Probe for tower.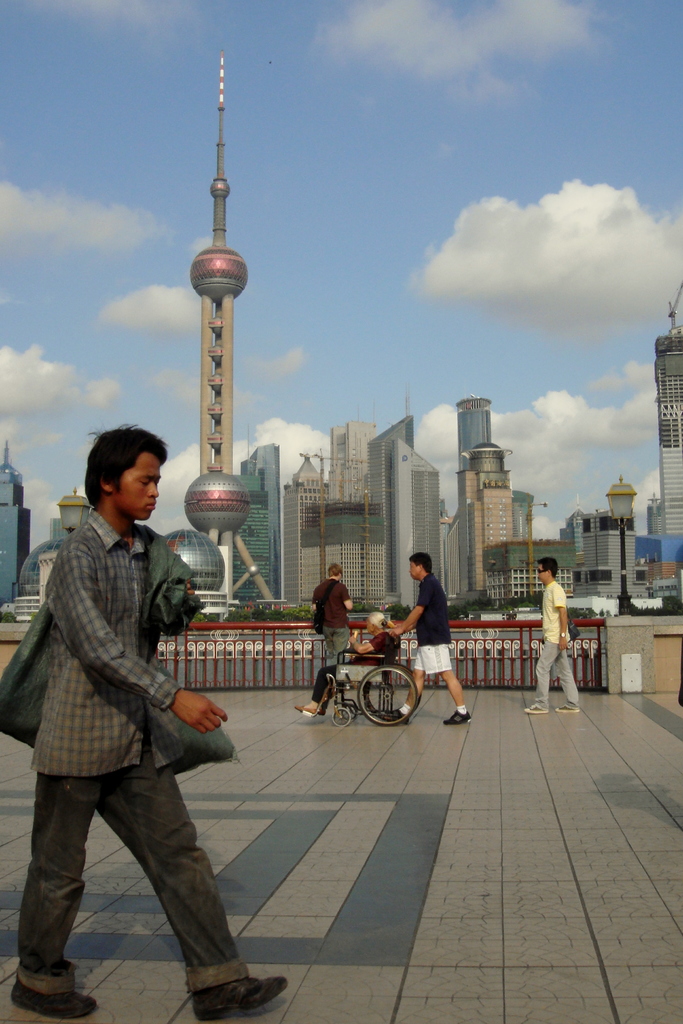
Probe result: 0, 451, 23, 603.
